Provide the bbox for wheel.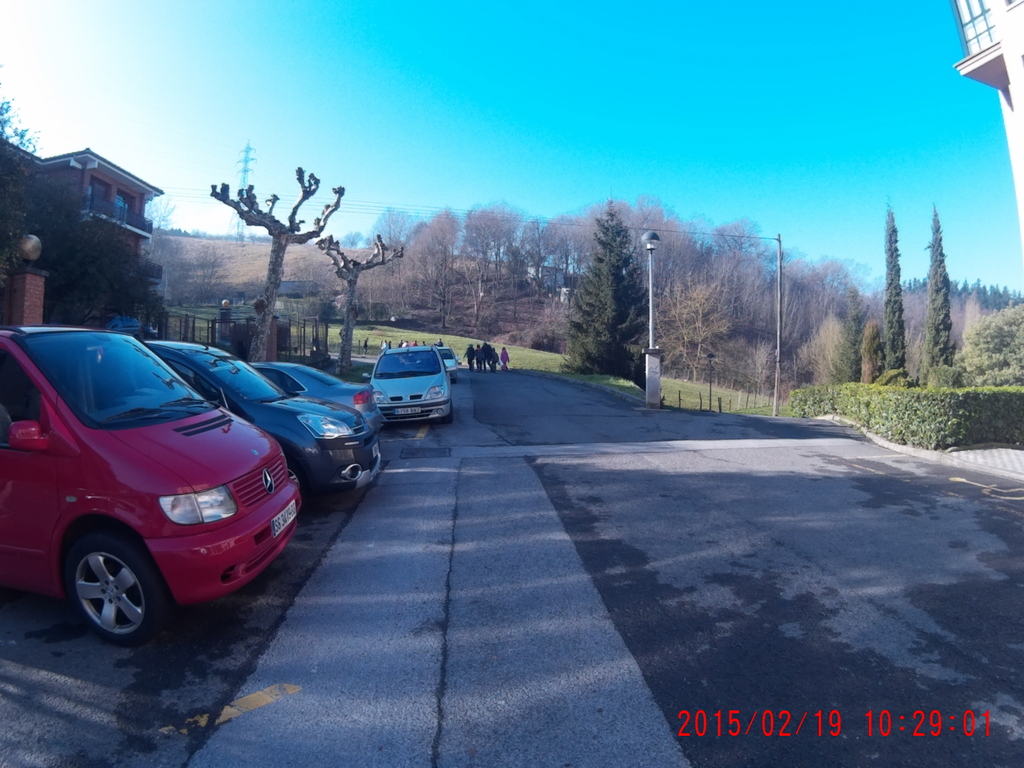
(61, 528, 163, 647).
